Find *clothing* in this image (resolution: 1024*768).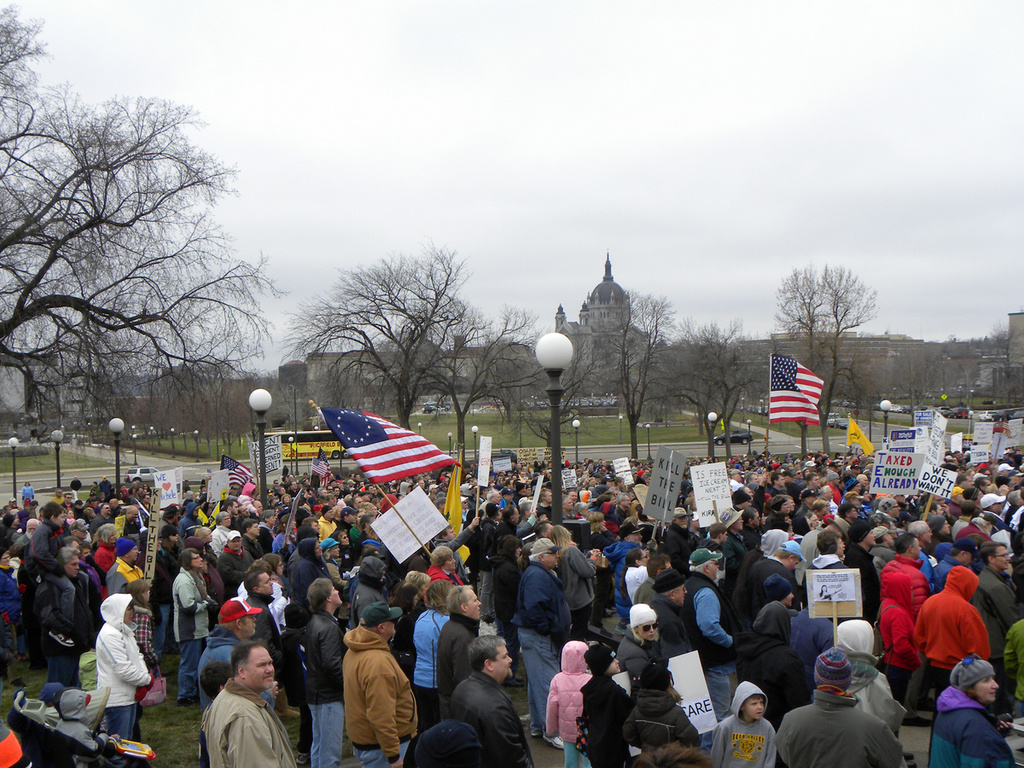
{"left": 767, "top": 691, "right": 902, "bottom": 765}.
